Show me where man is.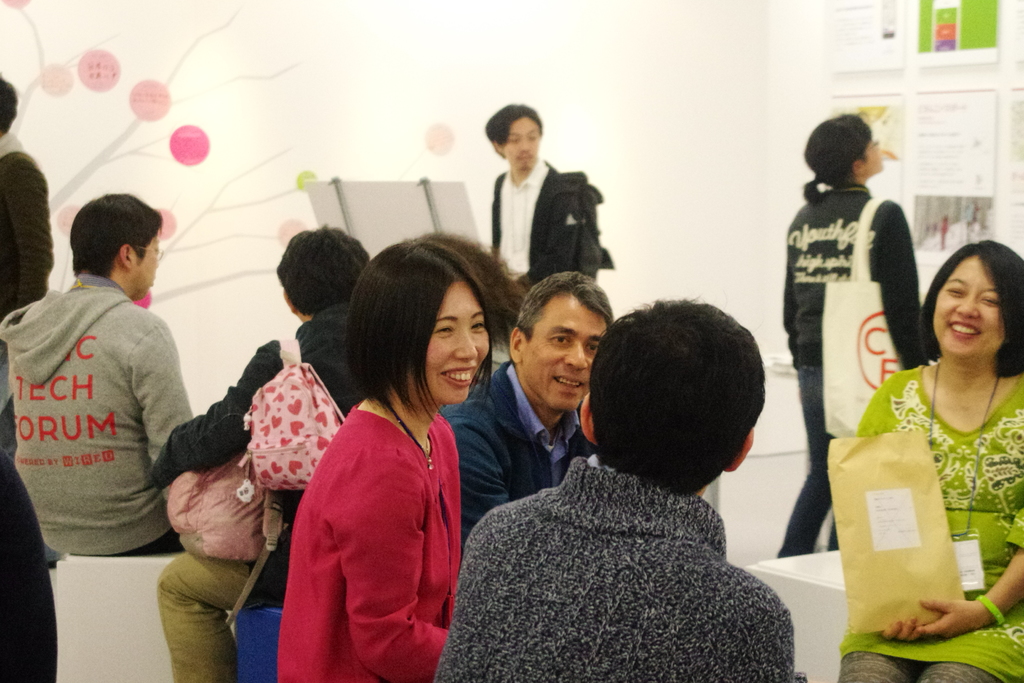
man is at x1=0, y1=69, x2=52, y2=311.
